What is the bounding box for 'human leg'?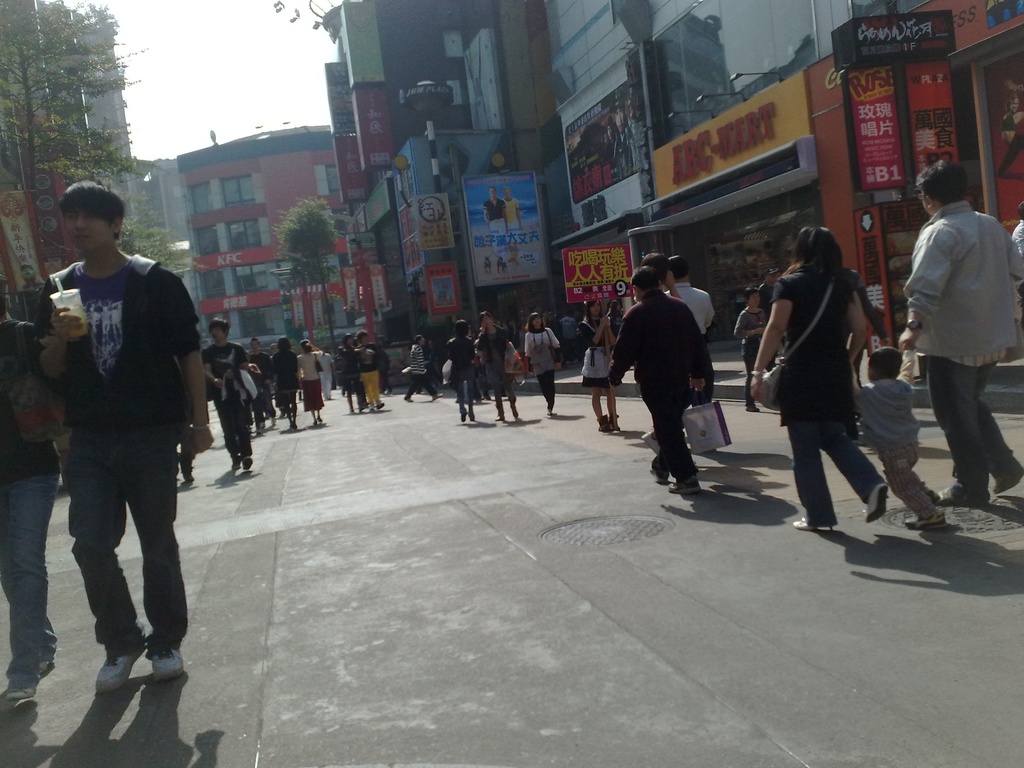
[x1=604, y1=387, x2=621, y2=431].
